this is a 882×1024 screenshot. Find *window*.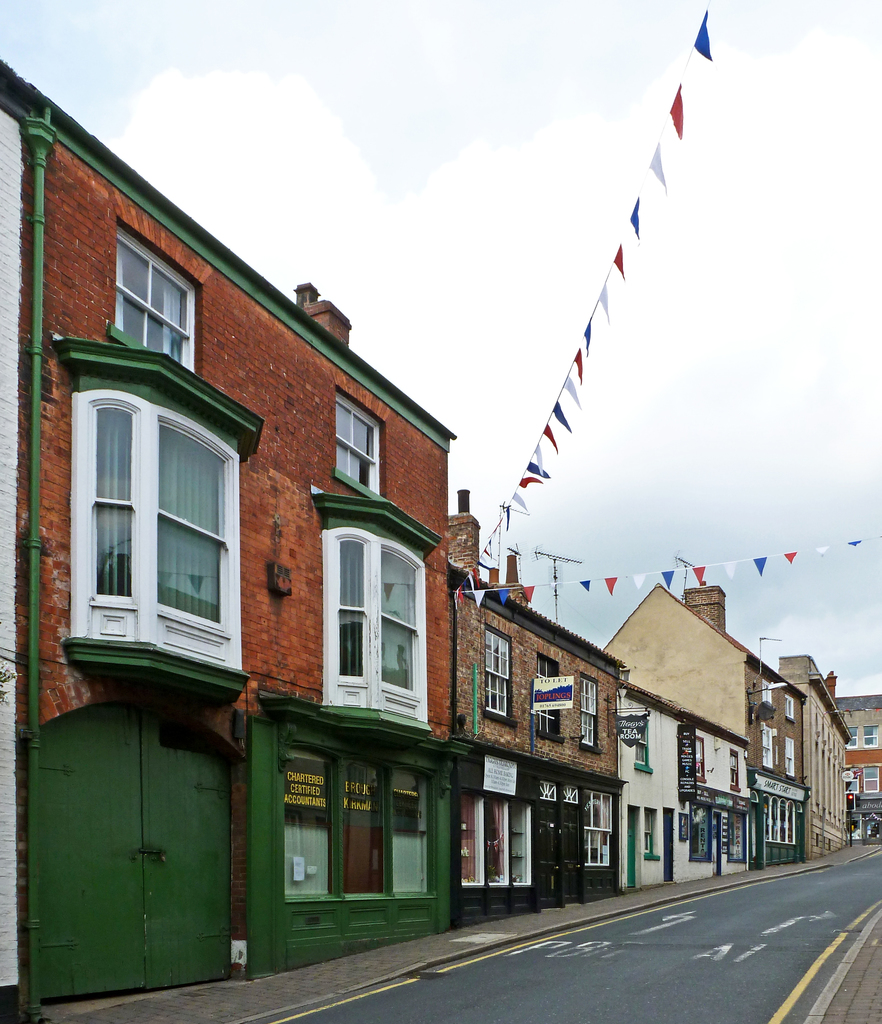
Bounding box: <region>639, 713, 651, 772</region>.
